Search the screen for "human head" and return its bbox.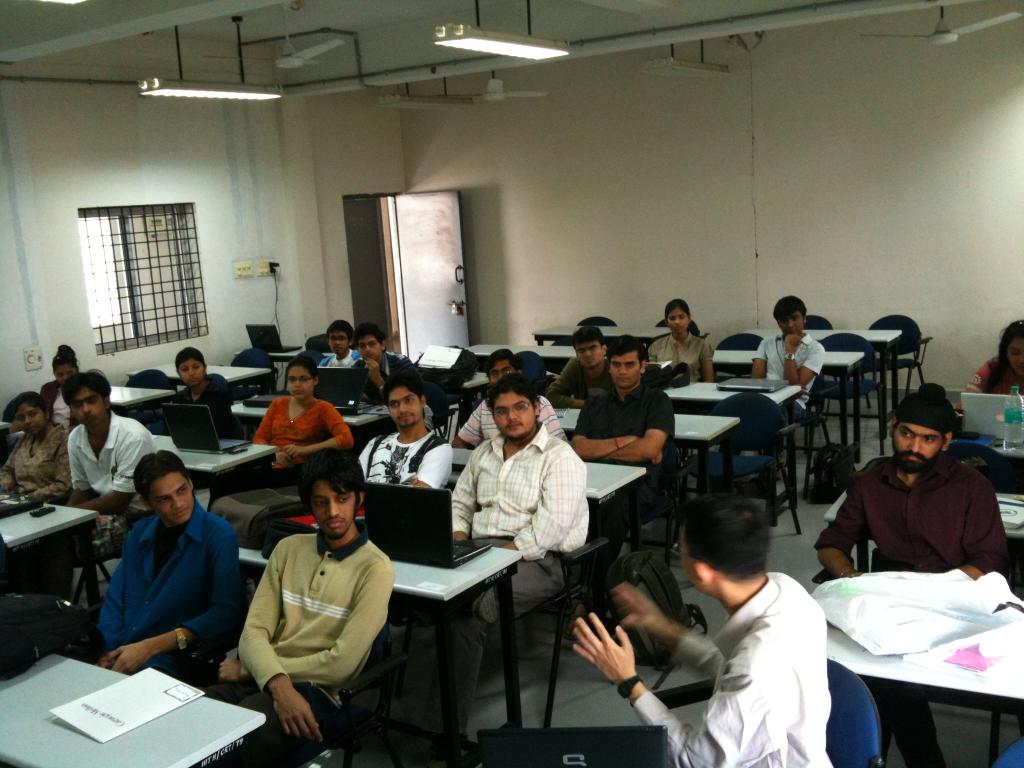
Found: 666 301 691 337.
